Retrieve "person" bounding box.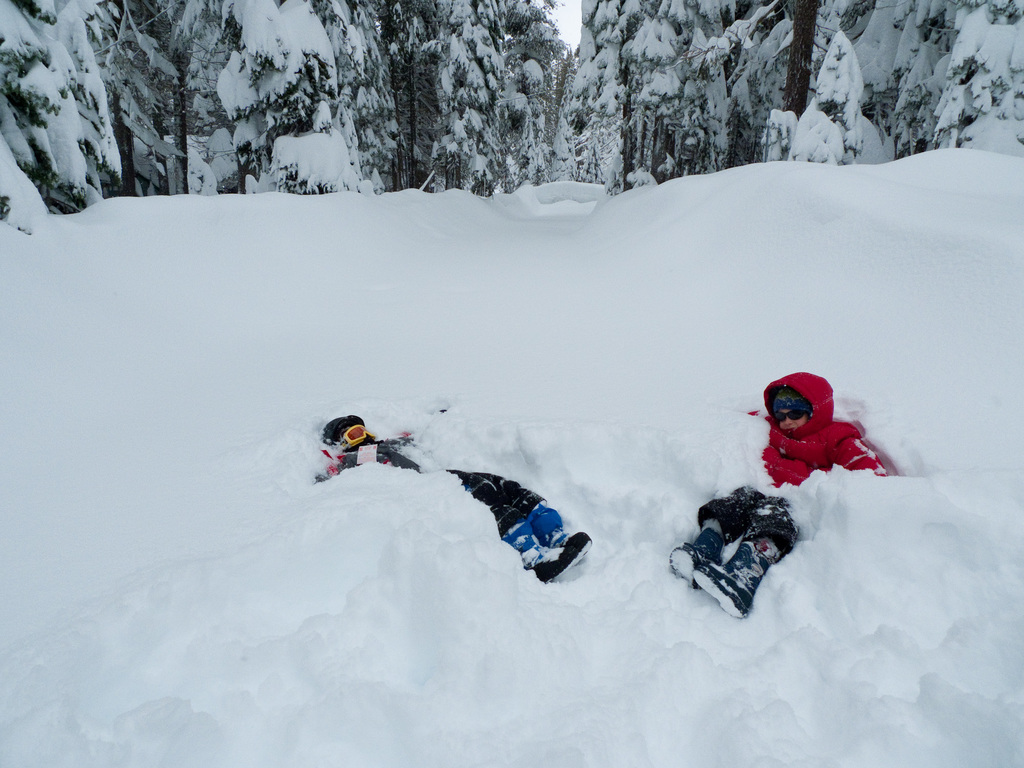
Bounding box: detection(317, 401, 591, 576).
